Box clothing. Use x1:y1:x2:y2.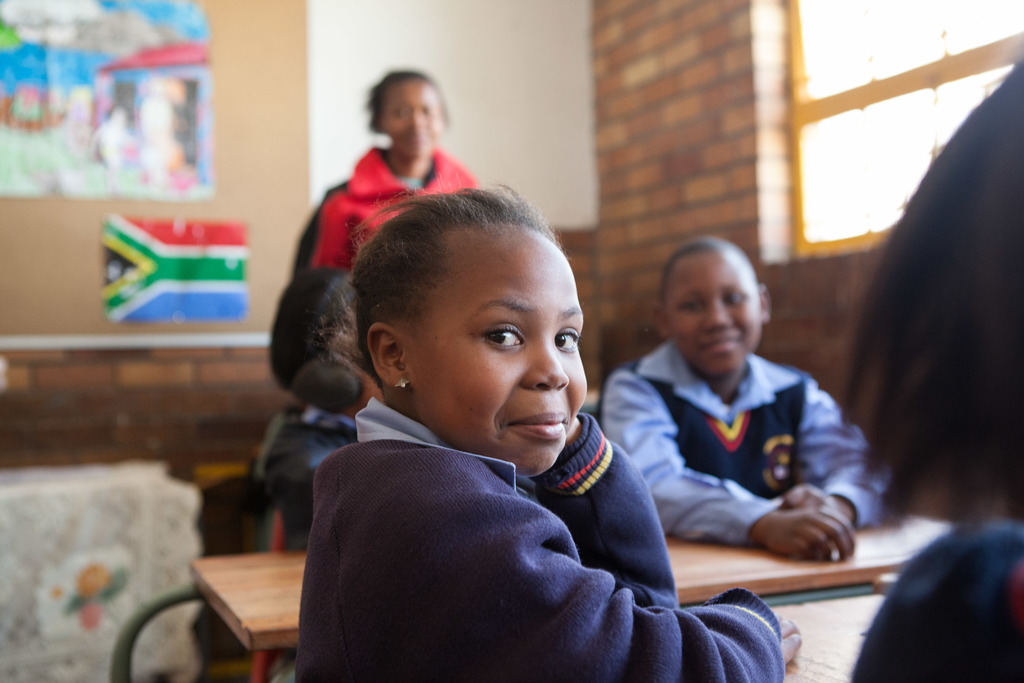
277:147:525:416.
